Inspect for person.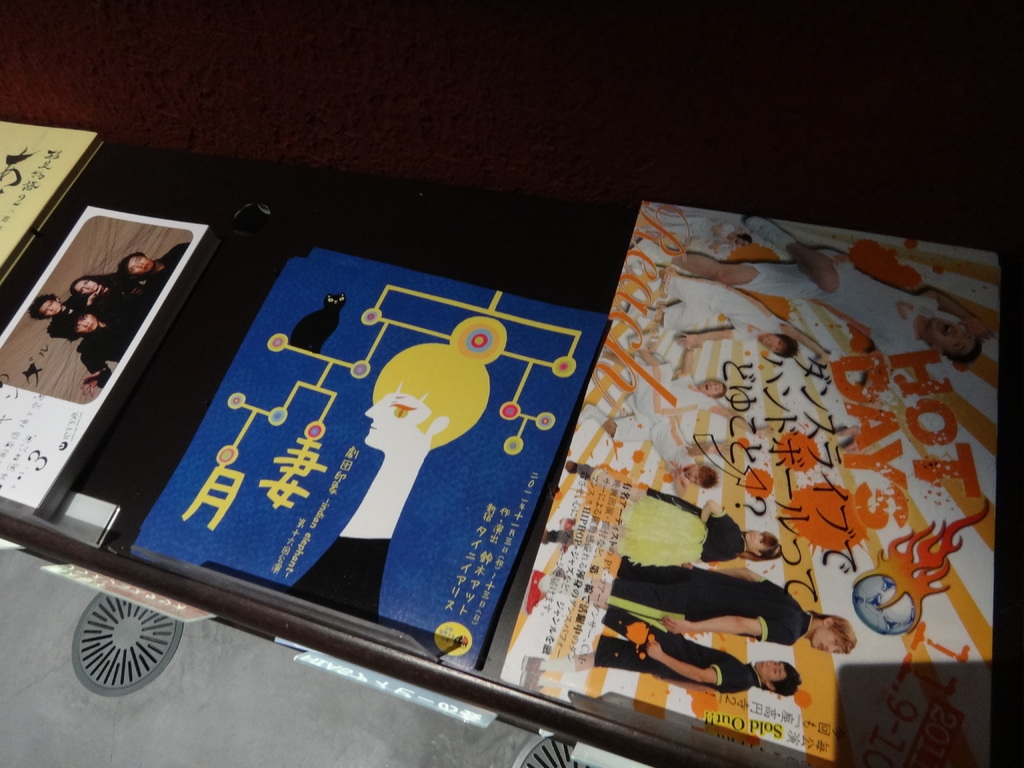
Inspection: Rect(520, 569, 800, 691).
